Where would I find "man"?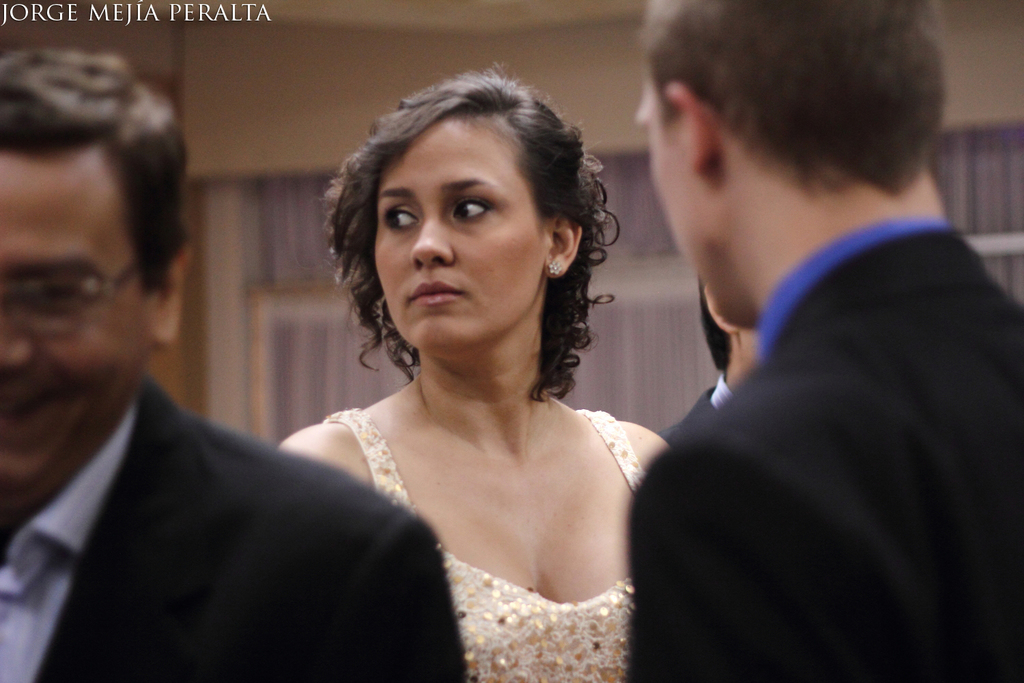
At locate(657, 268, 766, 443).
